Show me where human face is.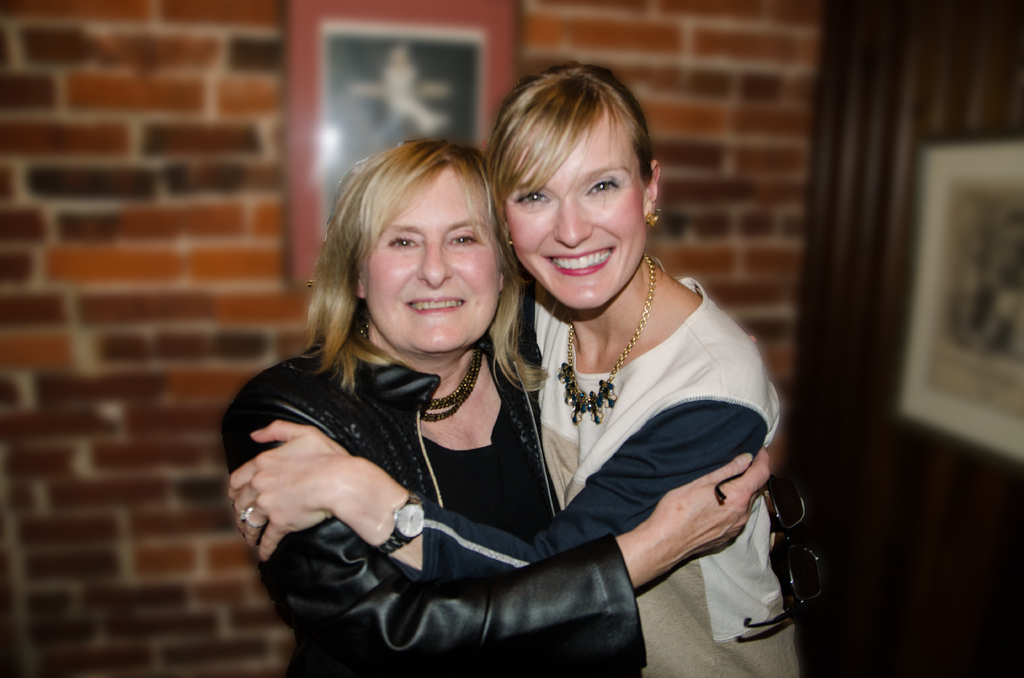
human face is at x1=367, y1=163, x2=500, y2=347.
